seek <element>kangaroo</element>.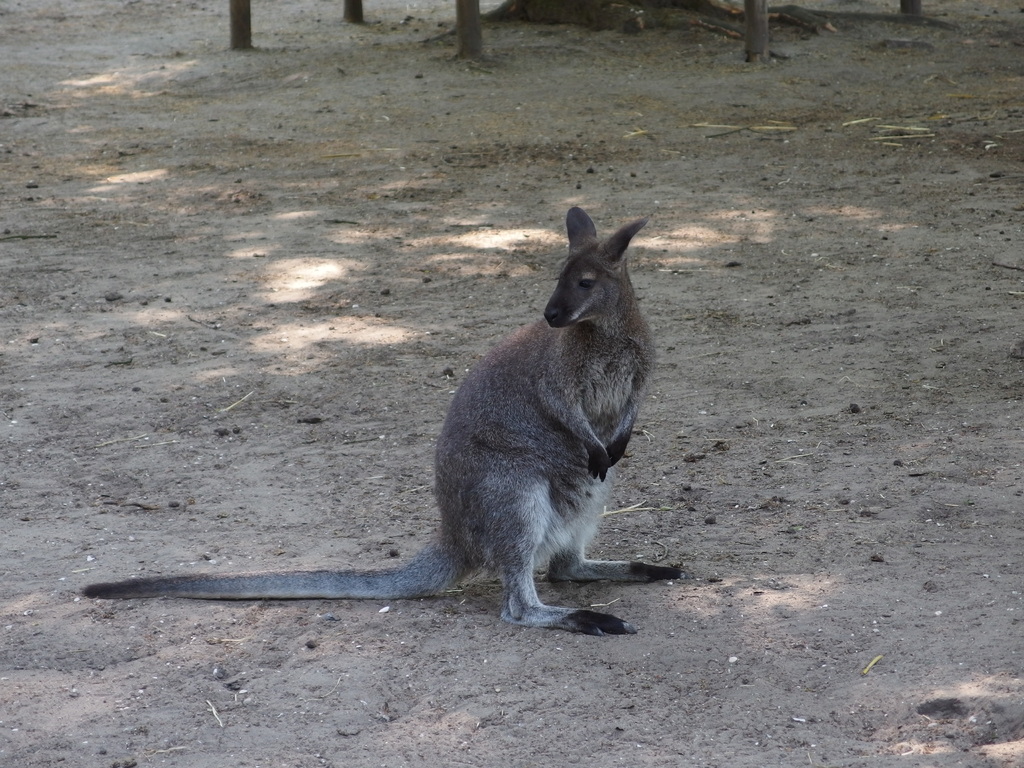
<bbox>83, 203, 679, 636</bbox>.
